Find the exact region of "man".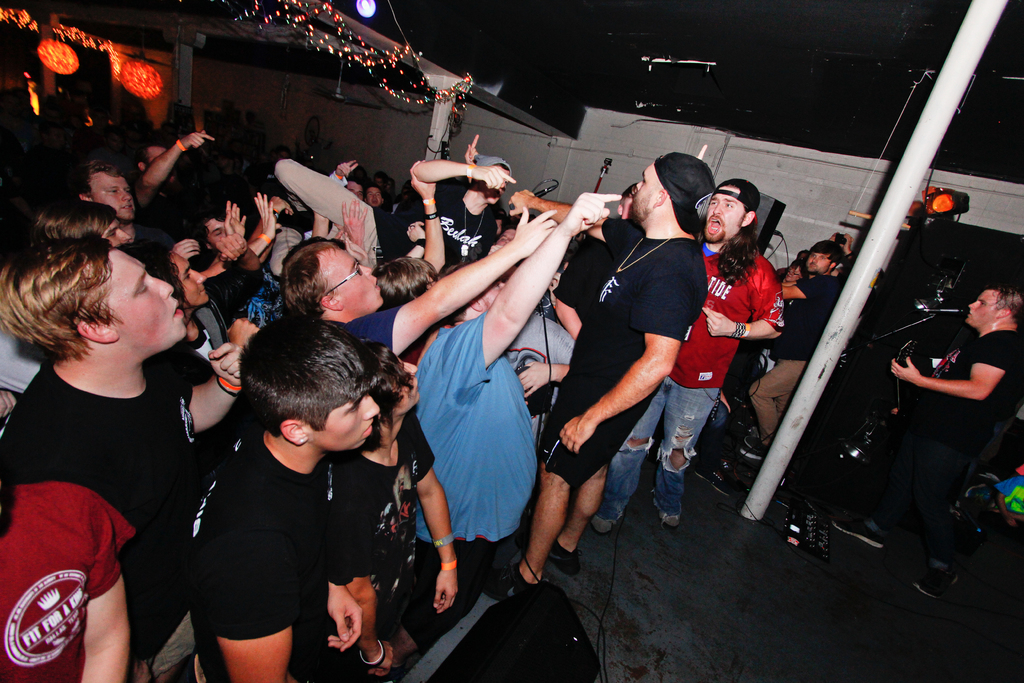
Exact region: locate(325, 334, 459, 682).
